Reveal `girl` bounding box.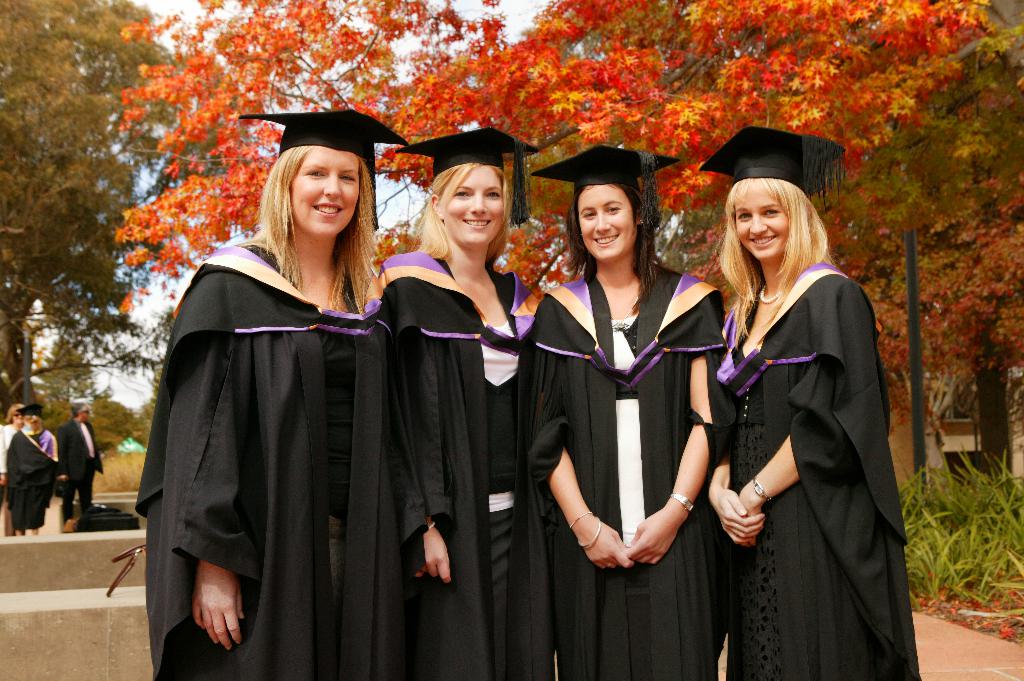
Revealed: {"x1": 133, "y1": 108, "x2": 406, "y2": 680}.
